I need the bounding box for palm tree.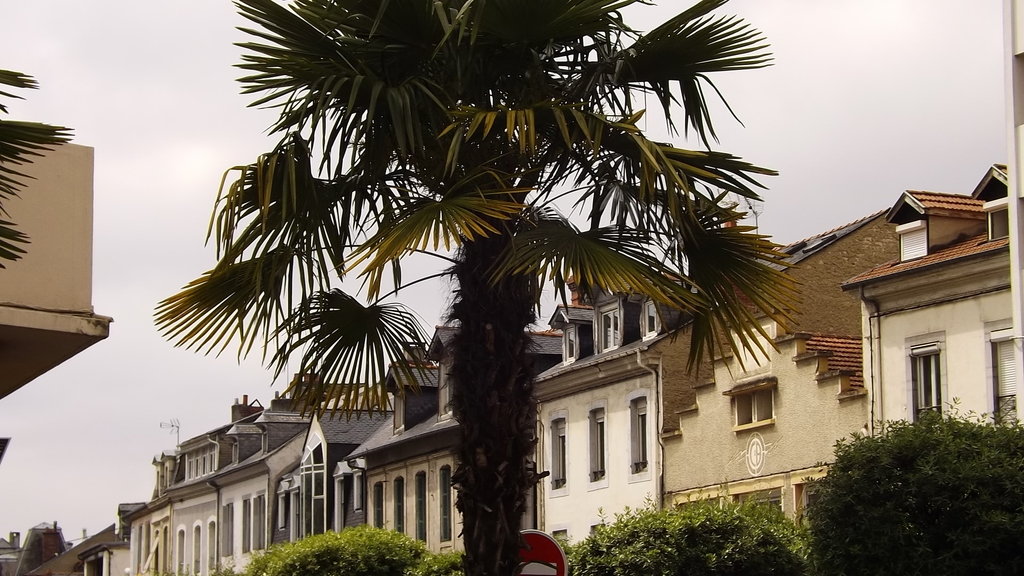
Here it is: <bbox>216, 0, 817, 575</bbox>.
